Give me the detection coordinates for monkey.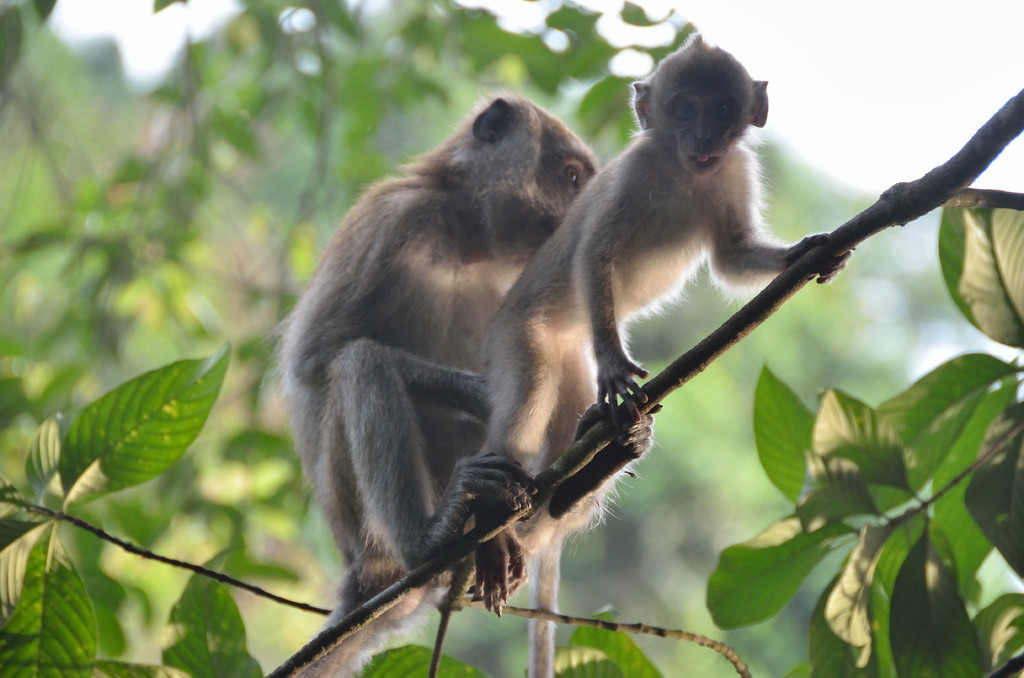
[left=241, top=51, right=669, bottom=677].
